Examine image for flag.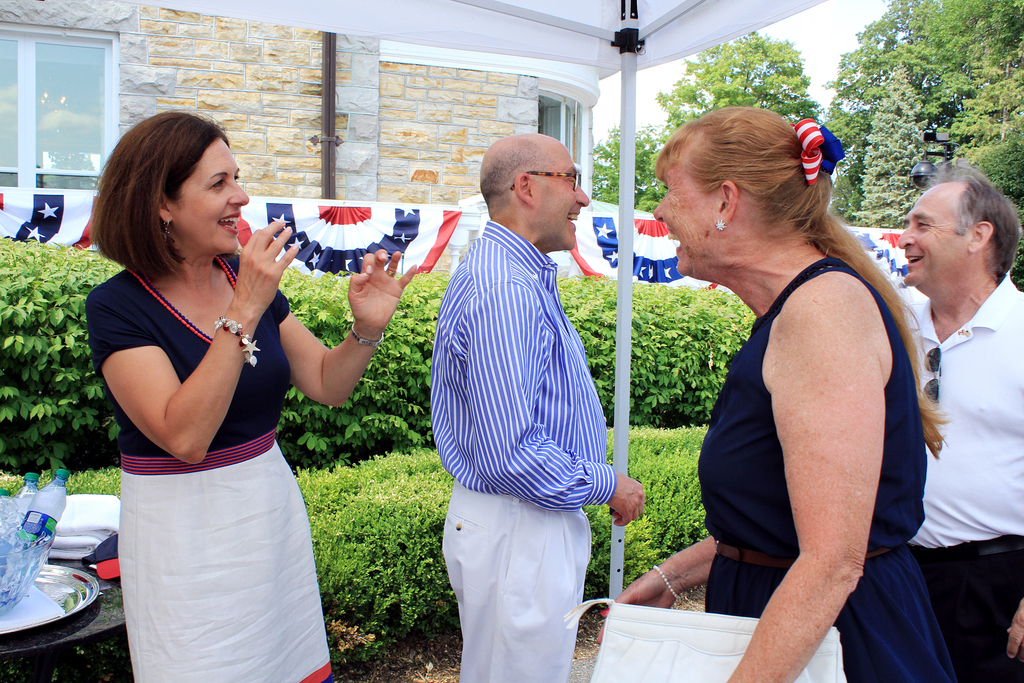
Examination result: (left=234, top=202, right=462, bottom=279).
